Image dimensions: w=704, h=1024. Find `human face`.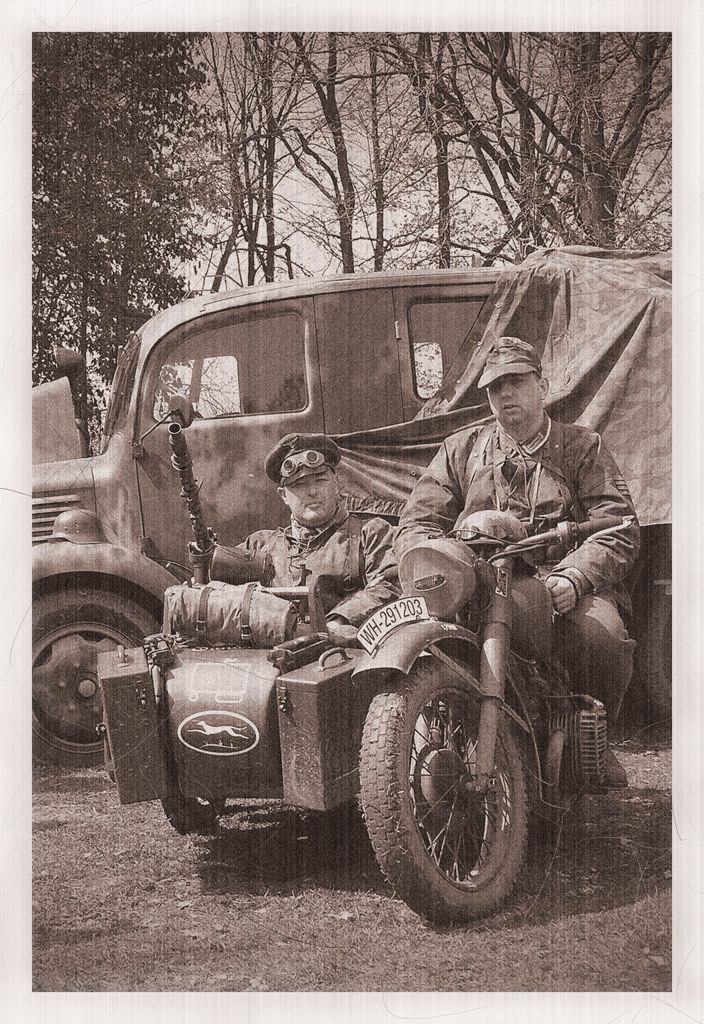
[281, 465, 338, 525].
